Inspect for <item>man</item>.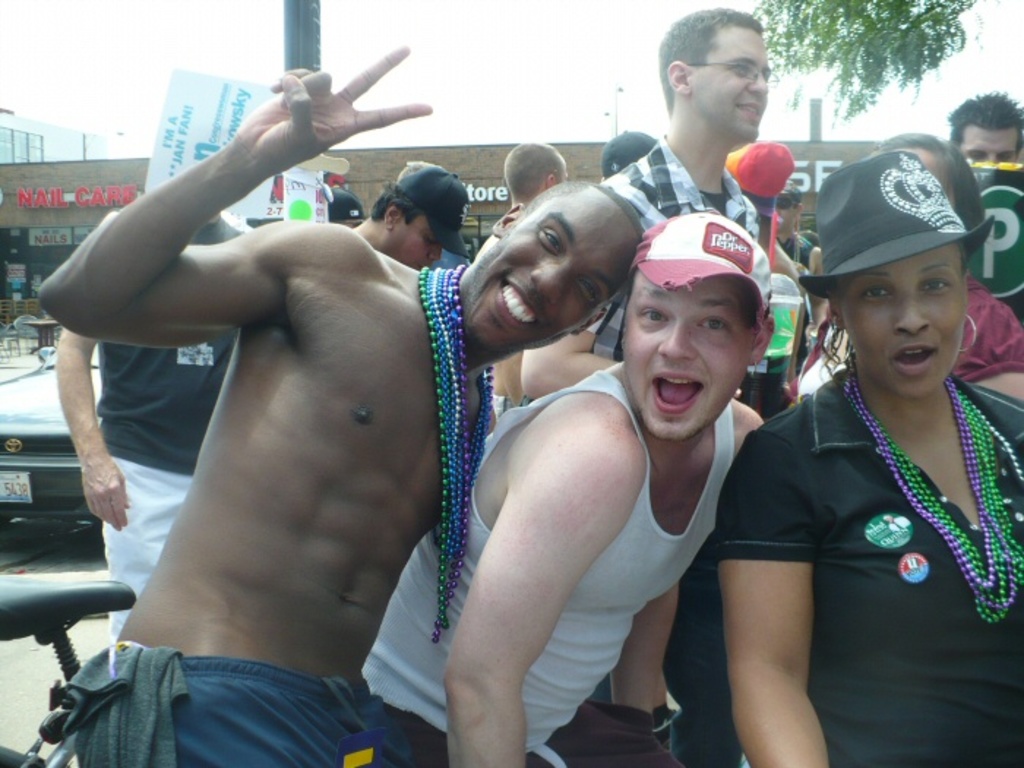
Inspection: rect(774, 181, 822, 380).
